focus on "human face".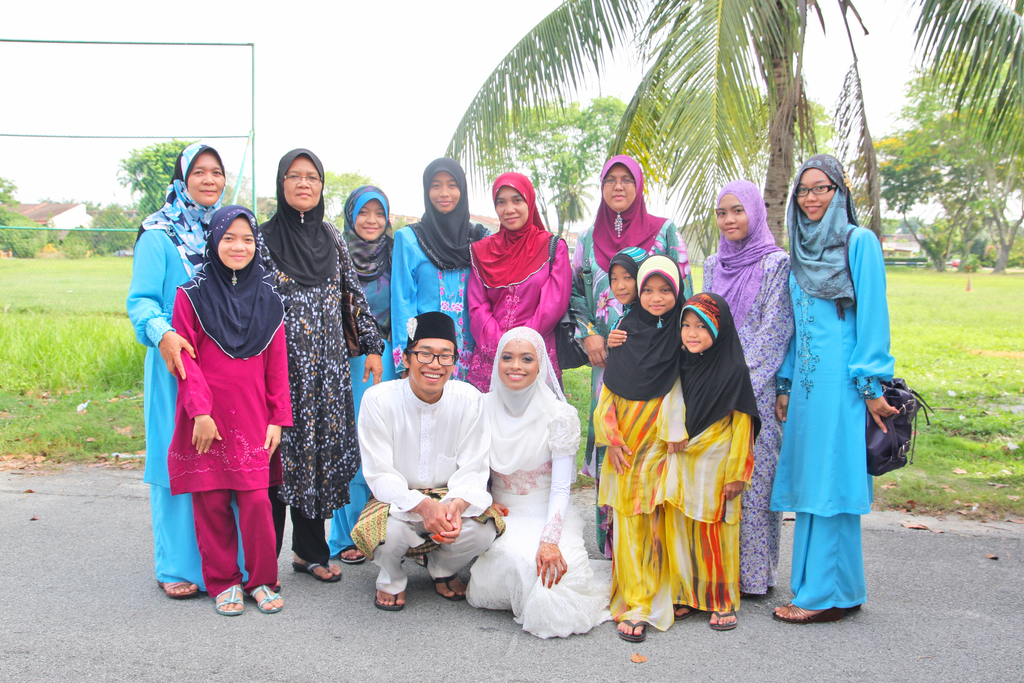
Focused at [355, 199, 385, 244].
